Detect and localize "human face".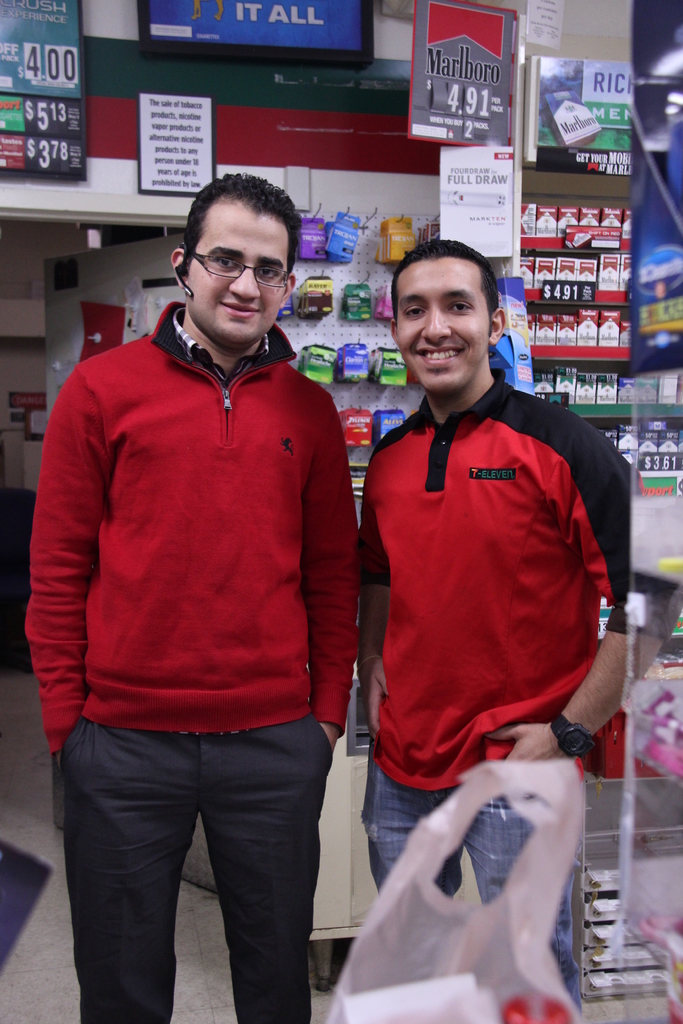
Localized at <region>397, 252, 484, 392</region>.
